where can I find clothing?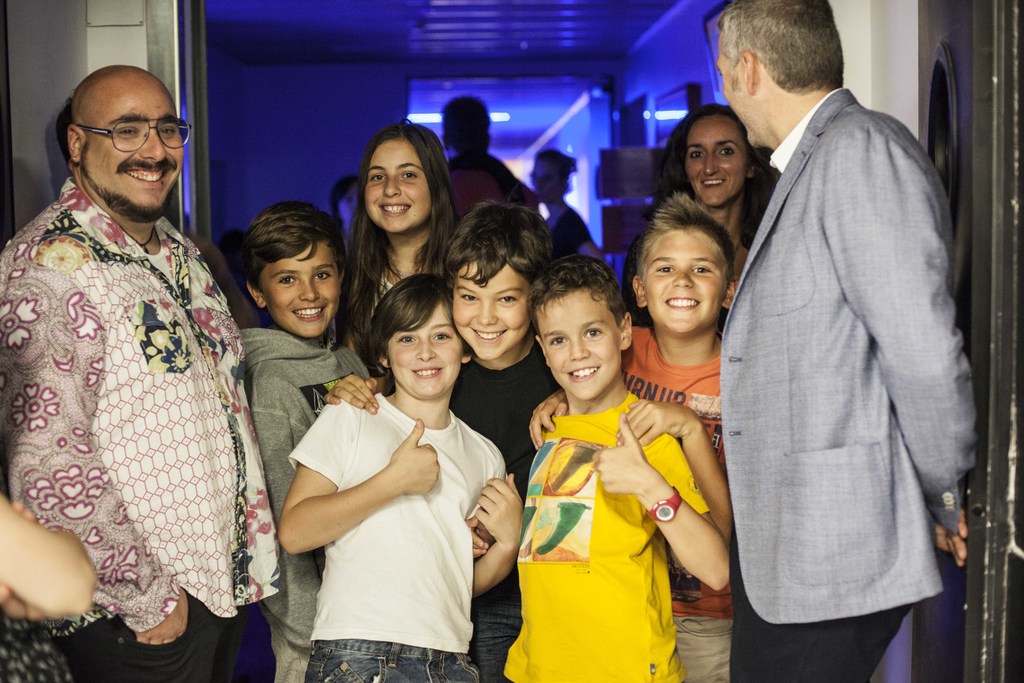
You can find it at x1=0 y1=165 x2=284 y2=682.
